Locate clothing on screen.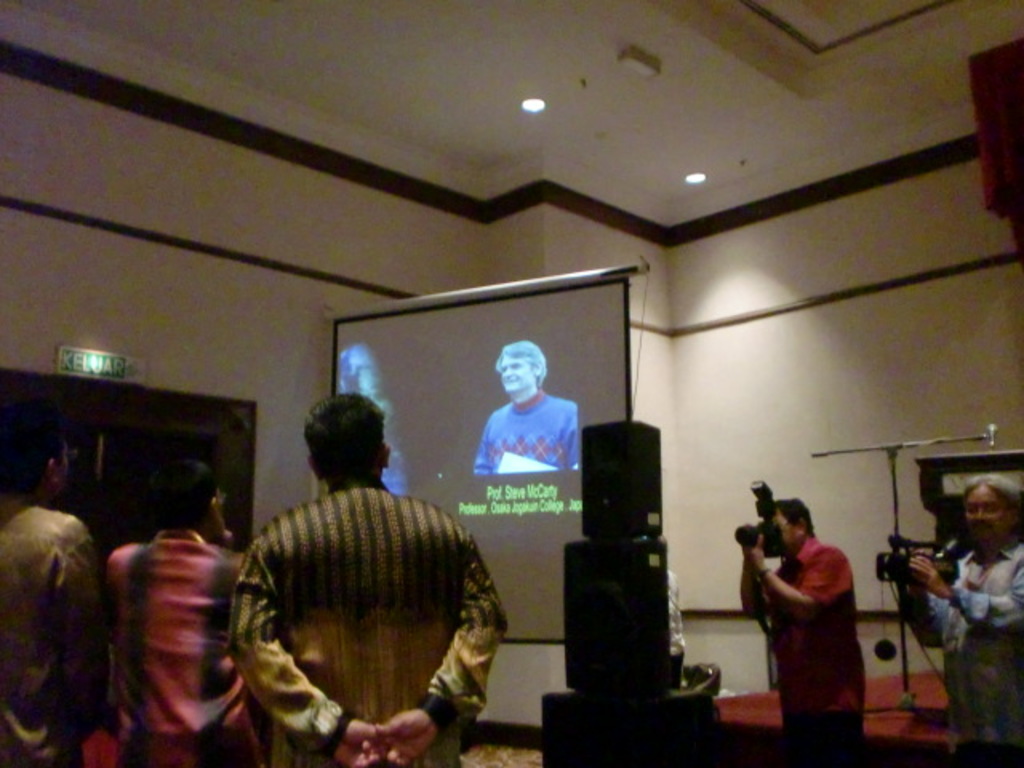
On screen at x1=757, y1=534, x2=869, y2=765.
